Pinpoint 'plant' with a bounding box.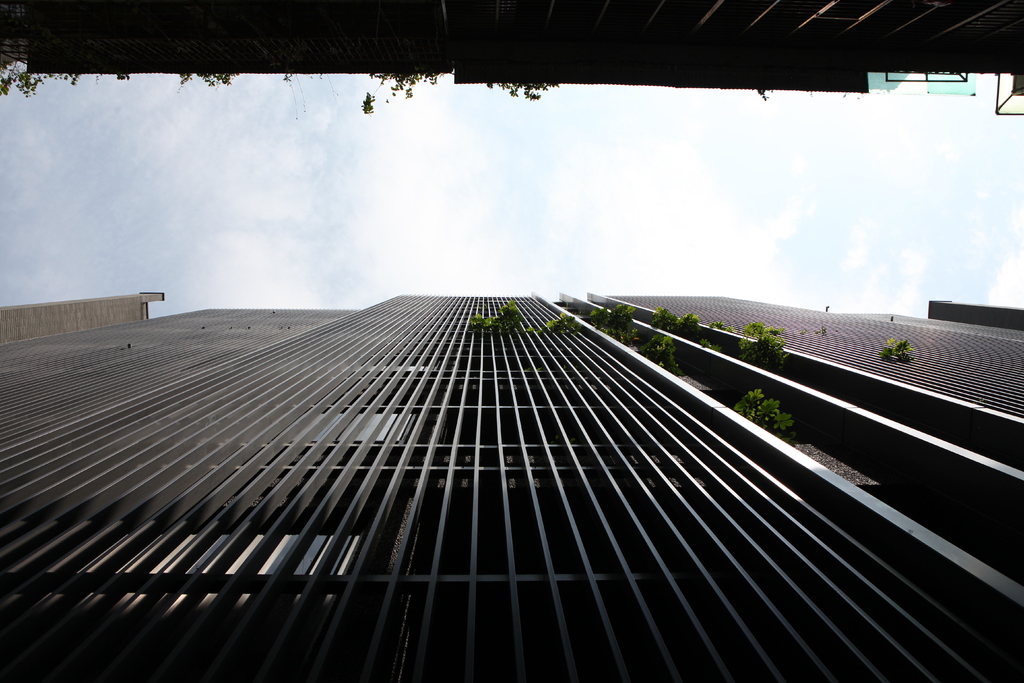
[x1=802, y1=331, x2=808, y2=337].
